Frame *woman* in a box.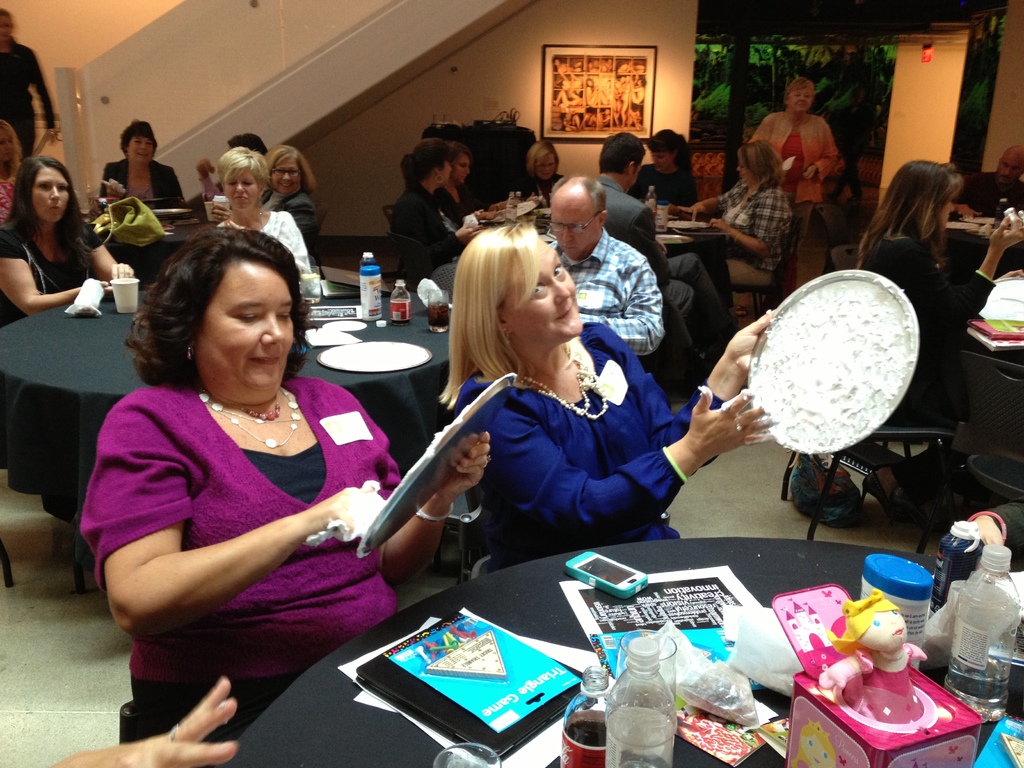
(left=430, top=136, right=500, bottom=230).
